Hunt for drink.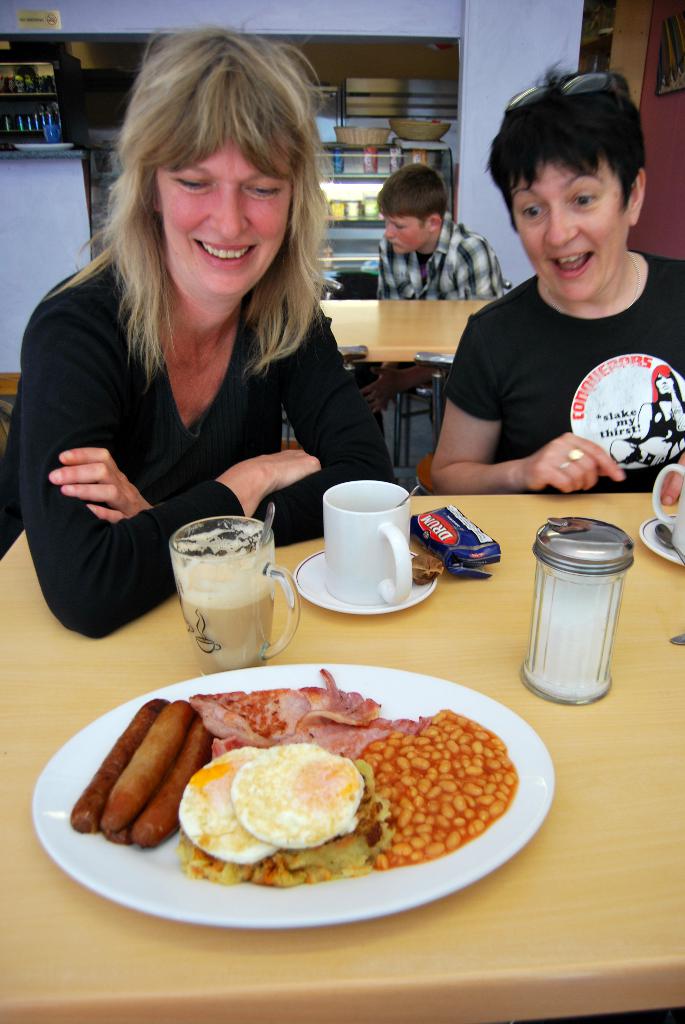
Hunted down at x1=184 y1=568 x2=274 y2=680.
